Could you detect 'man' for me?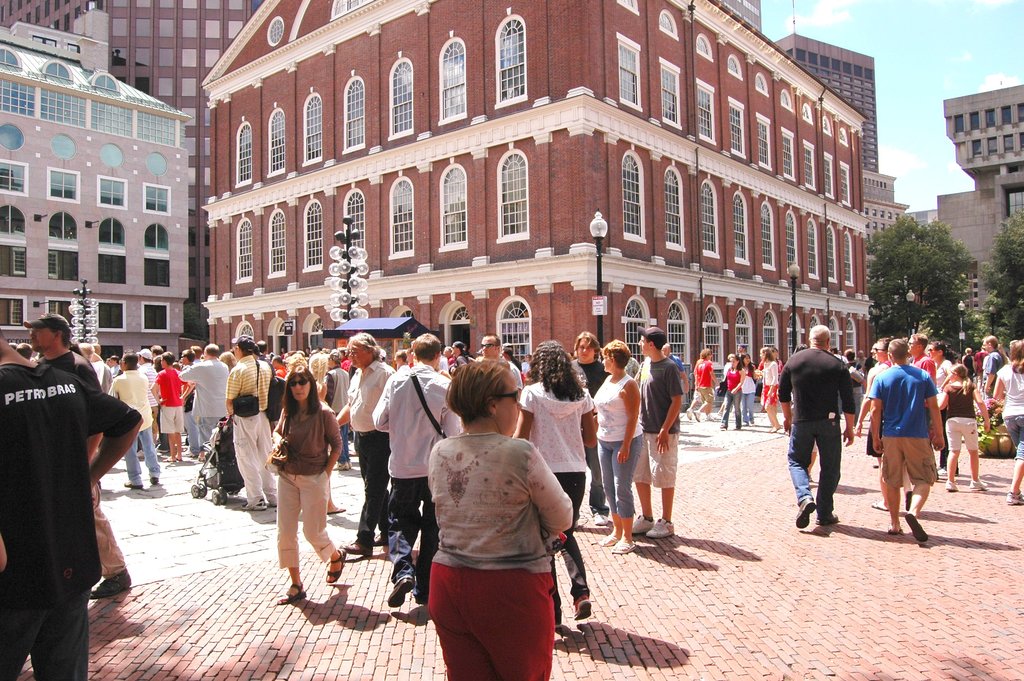
Detection result: 177:345:241:461.
